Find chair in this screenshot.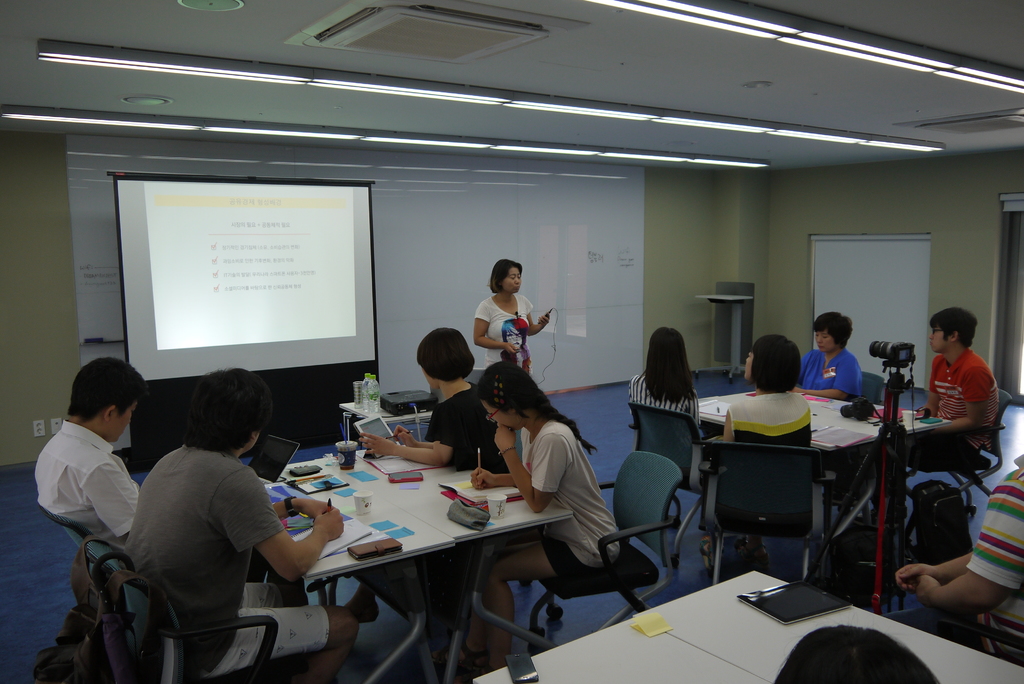
The bounding box for chair is [858,367,882,403].
